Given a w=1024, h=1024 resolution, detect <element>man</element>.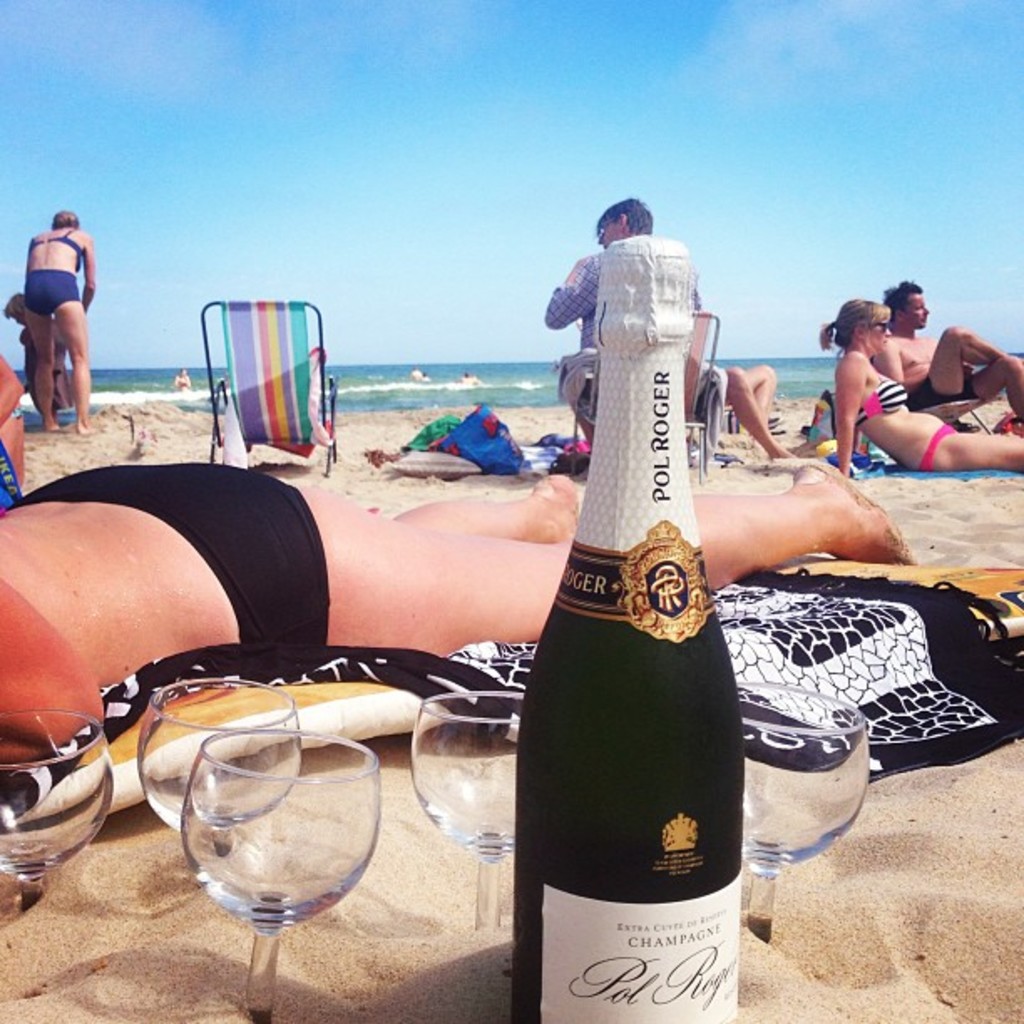
<region>863, 271, 1022, 422</region>.
